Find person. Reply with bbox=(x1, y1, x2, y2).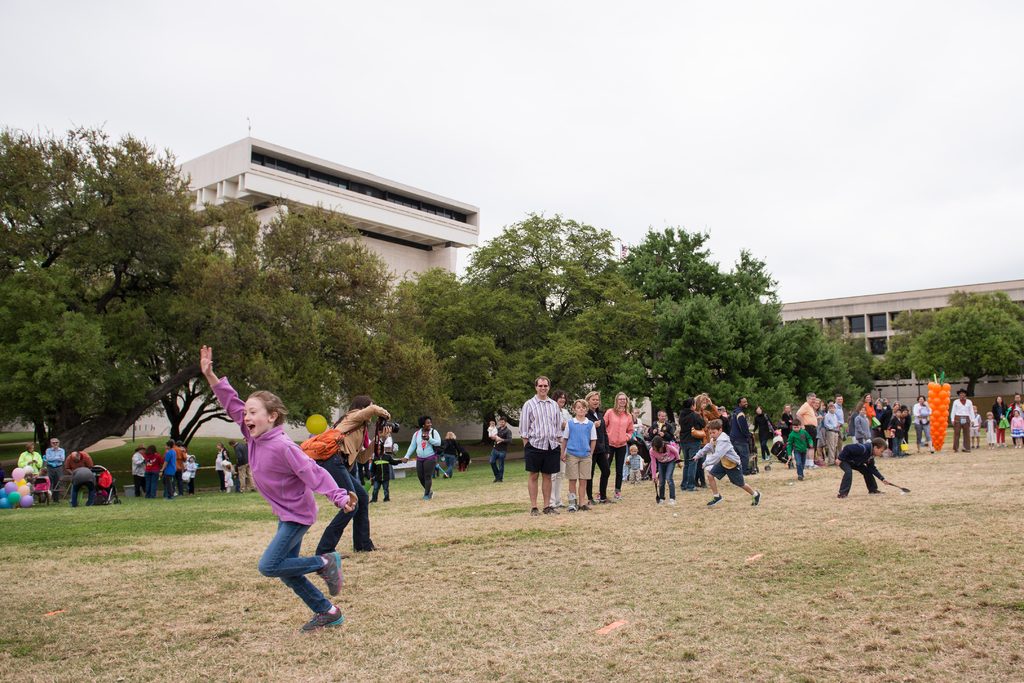
bbox=(586, 385, 598, 418).
